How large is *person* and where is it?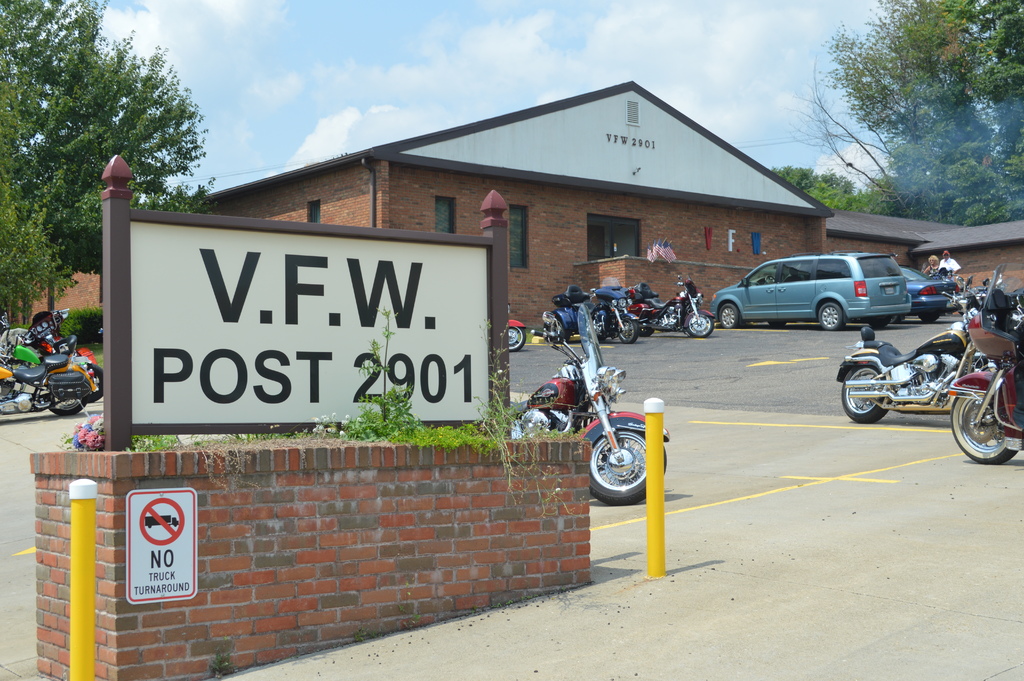
Bounding box: (940,249,963,280).
